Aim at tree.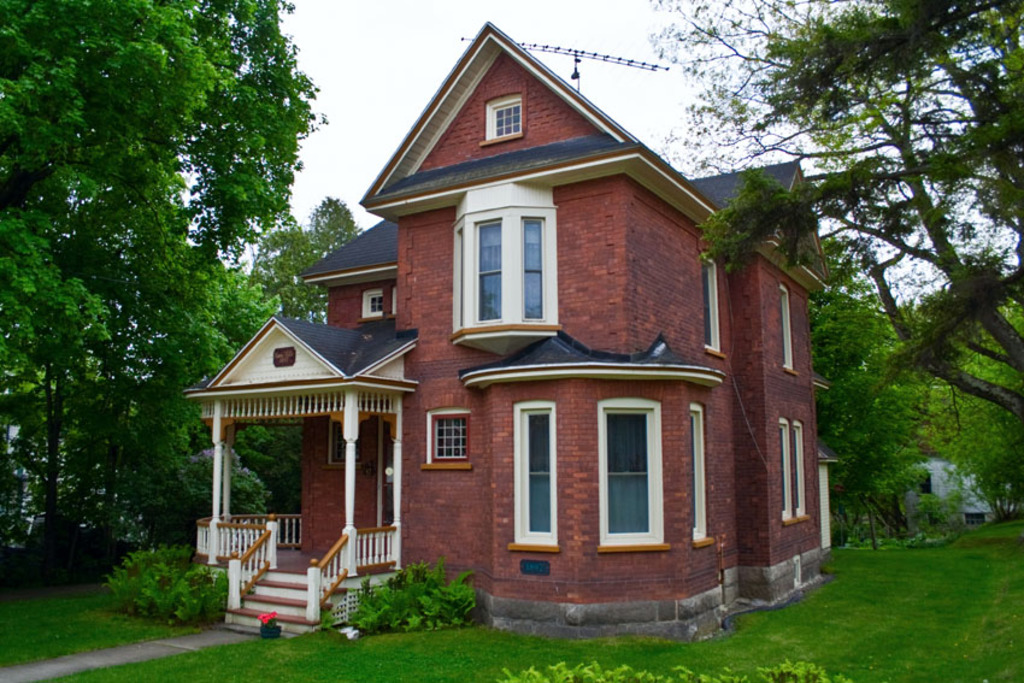
Aimed at (245,188,360,328).
